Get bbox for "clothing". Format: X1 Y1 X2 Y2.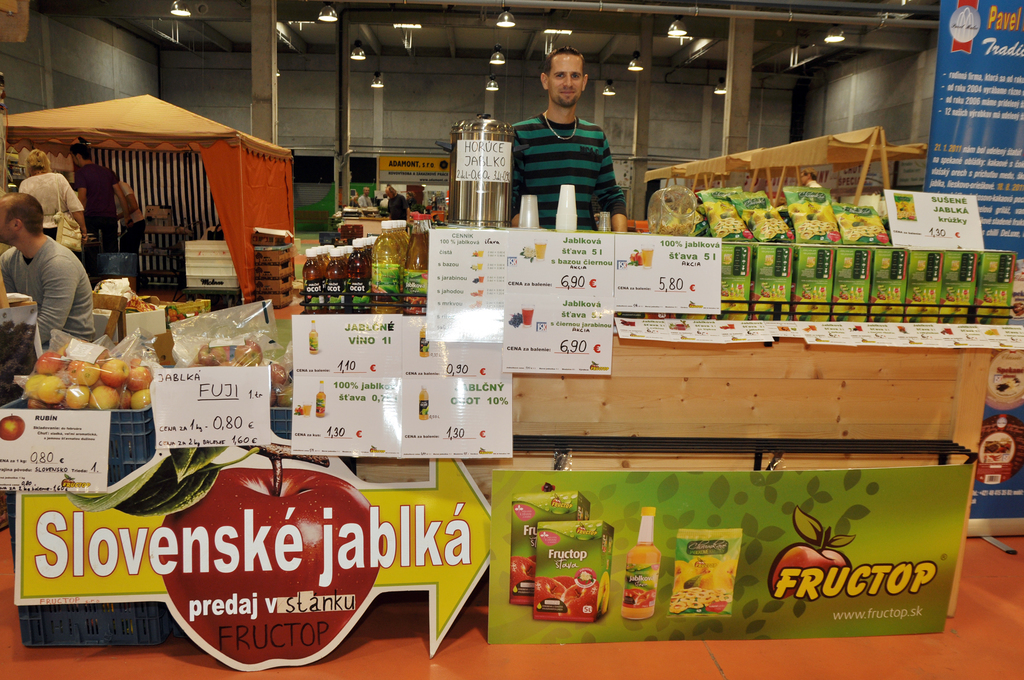
14 170 85 238.
